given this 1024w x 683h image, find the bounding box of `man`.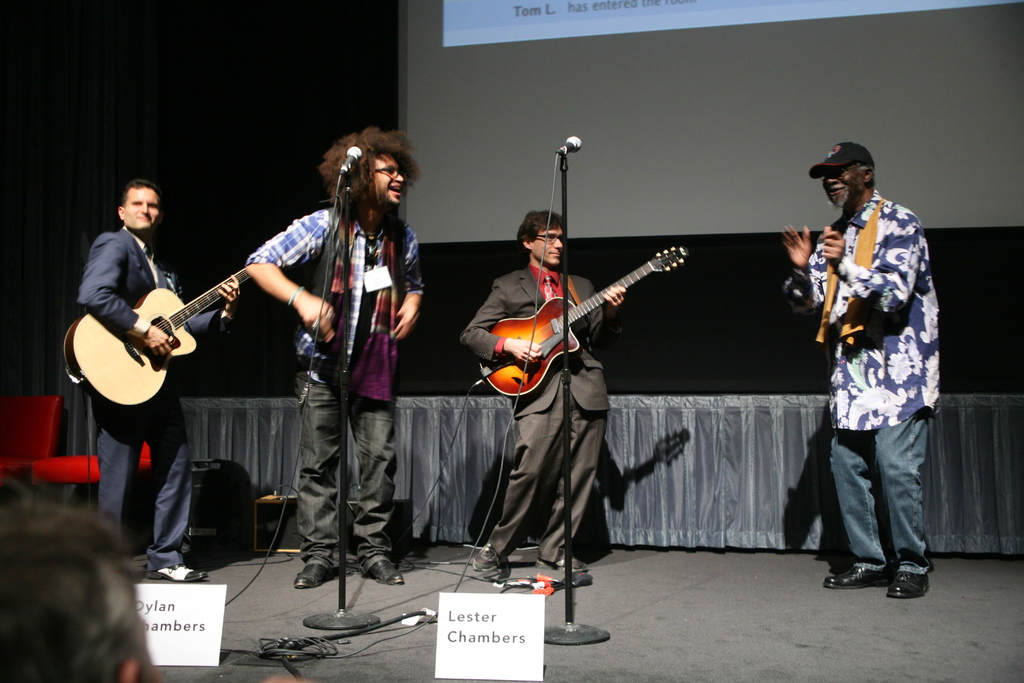
crop(456, 205, 624, 592).
